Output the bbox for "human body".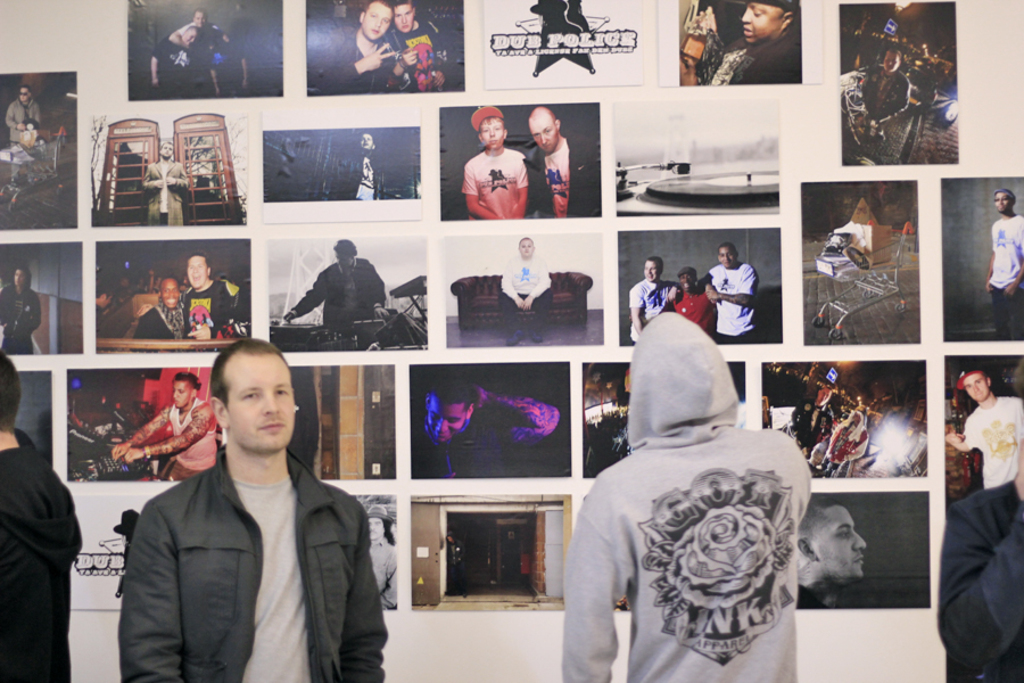
rect(498, 234, 547, 351).
